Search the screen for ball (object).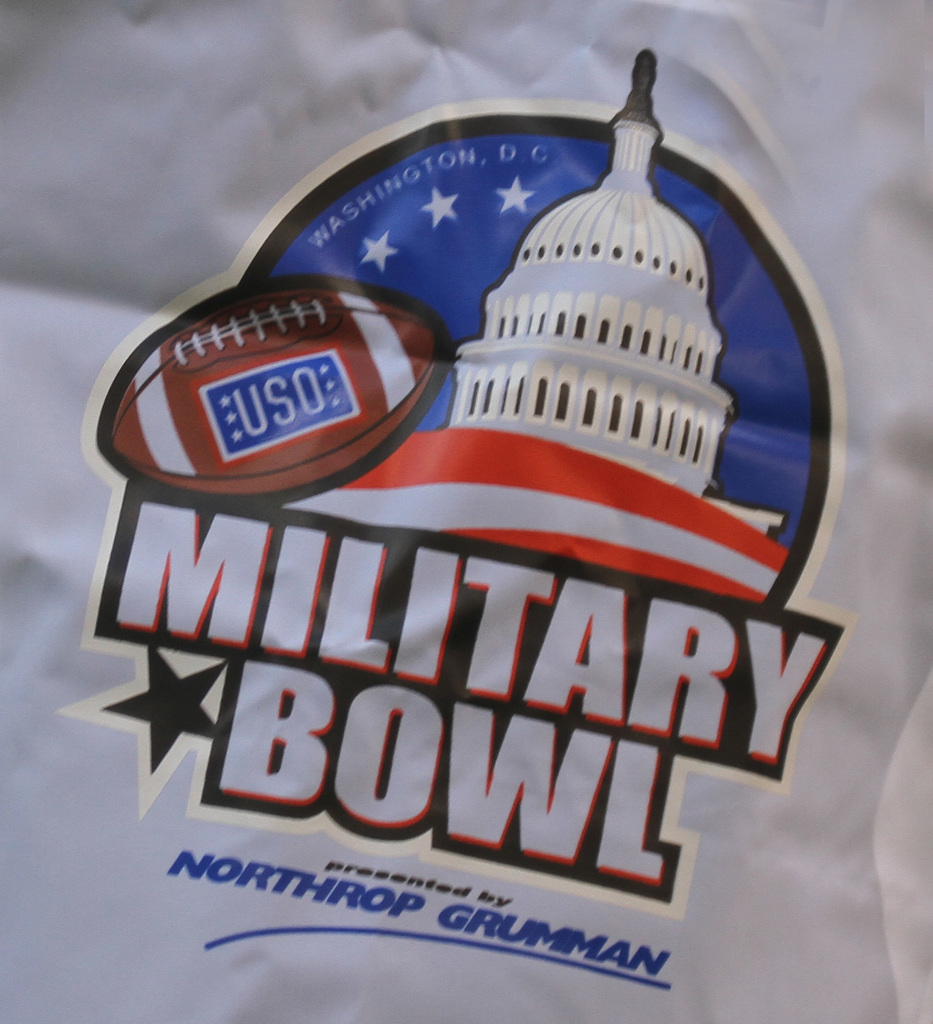
Found at pyautogui.locateOnScreen(90, 279, 449, 498).
